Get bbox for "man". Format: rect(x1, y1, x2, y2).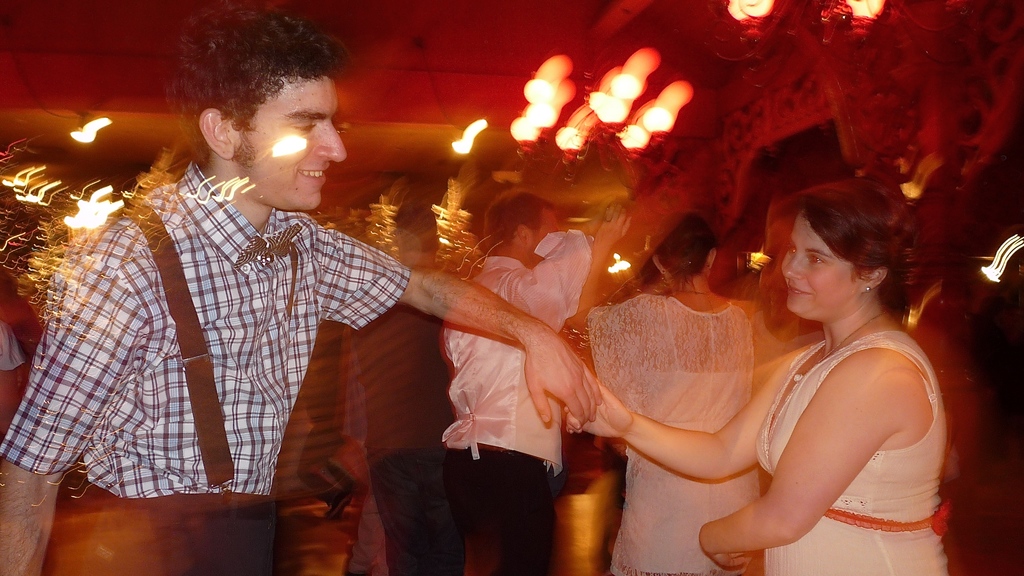
rect(443, 188, 632, 575).
